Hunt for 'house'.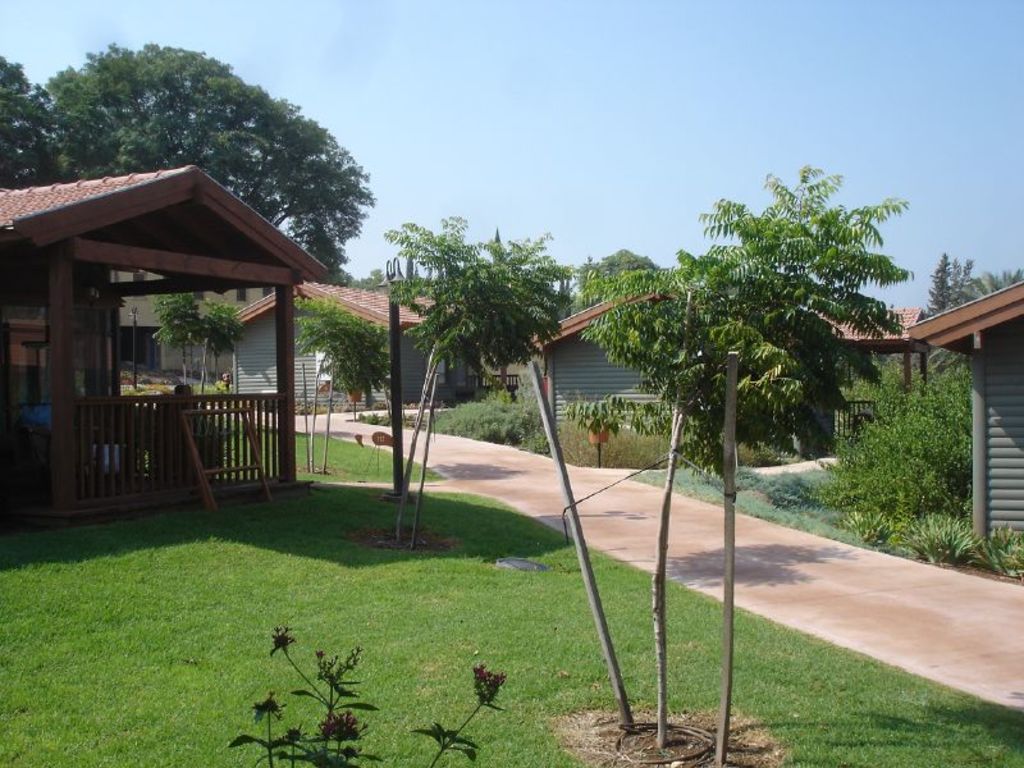
Hunted down at crop(0, 159, 328, 540).
